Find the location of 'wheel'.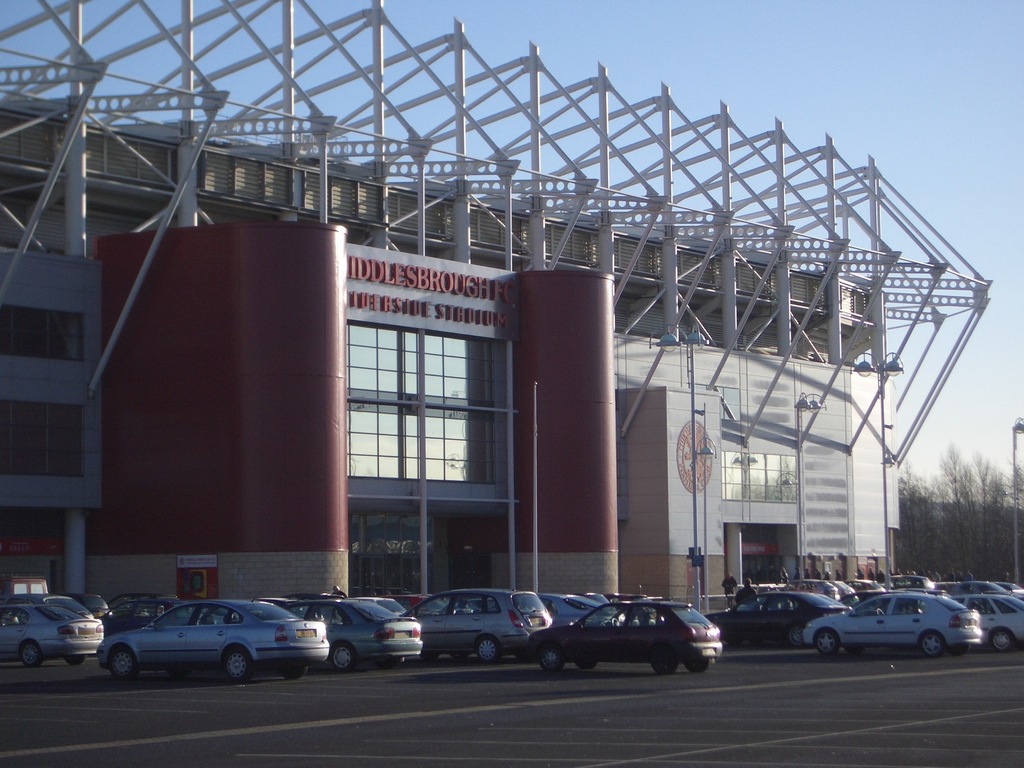
Location: <region>612, 615, 623, 627</region>.
